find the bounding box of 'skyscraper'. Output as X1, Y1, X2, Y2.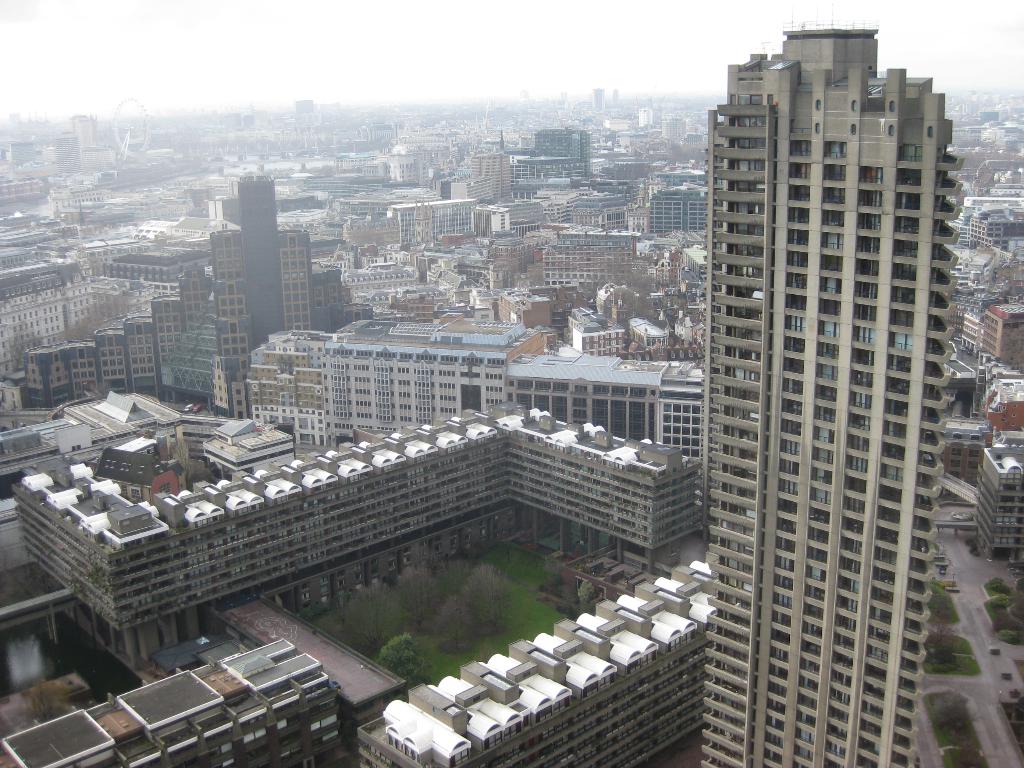
209, 174, 316, 416.
